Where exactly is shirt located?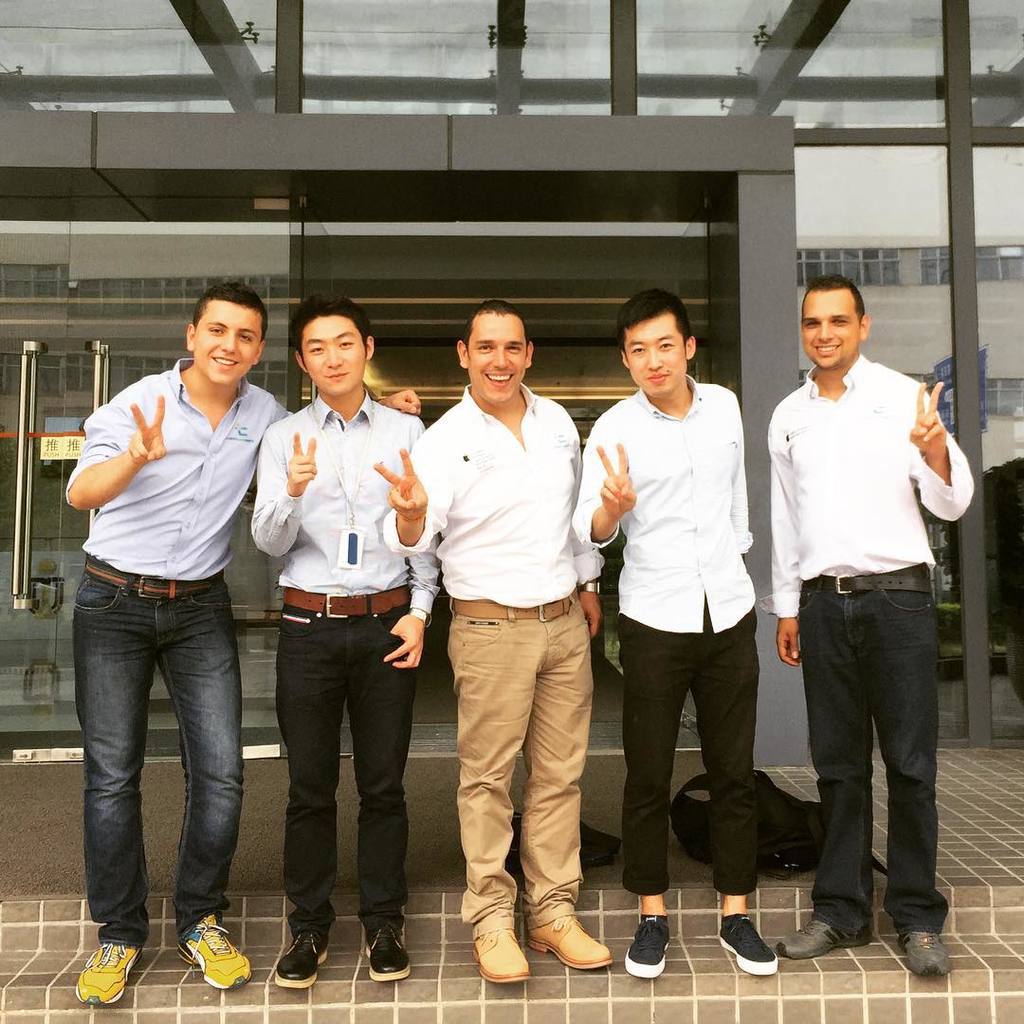
Its bounding box is pyautogui.locateOnScreen(773, 345, 965, 637).
